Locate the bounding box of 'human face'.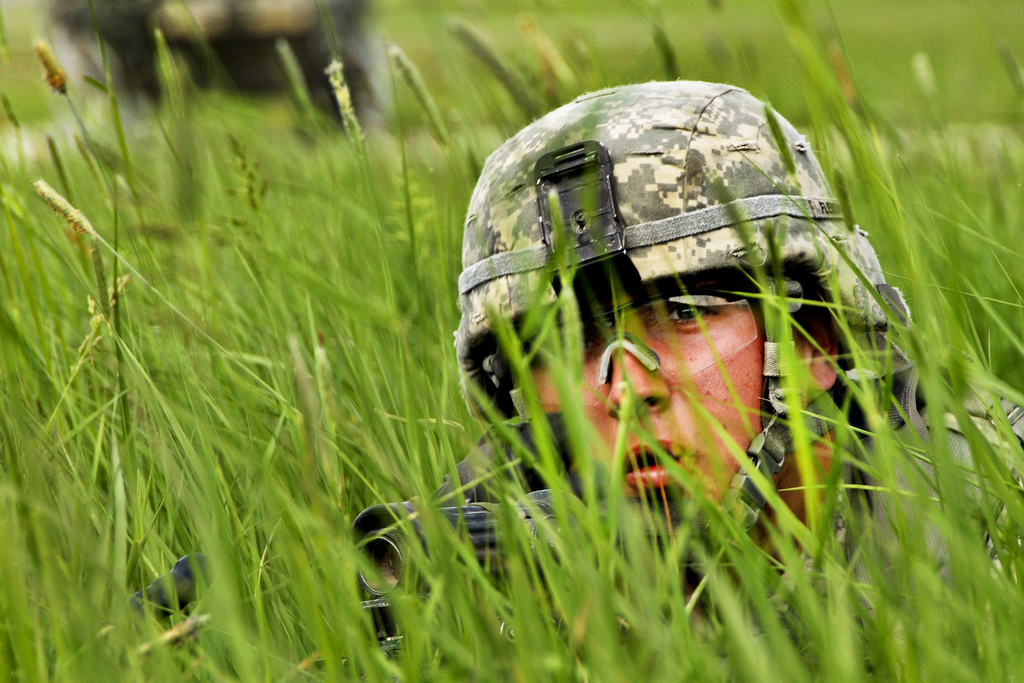
Bounding box: {"x1": 514, "y1": 279, "x2": 806, "y2": 542}.
